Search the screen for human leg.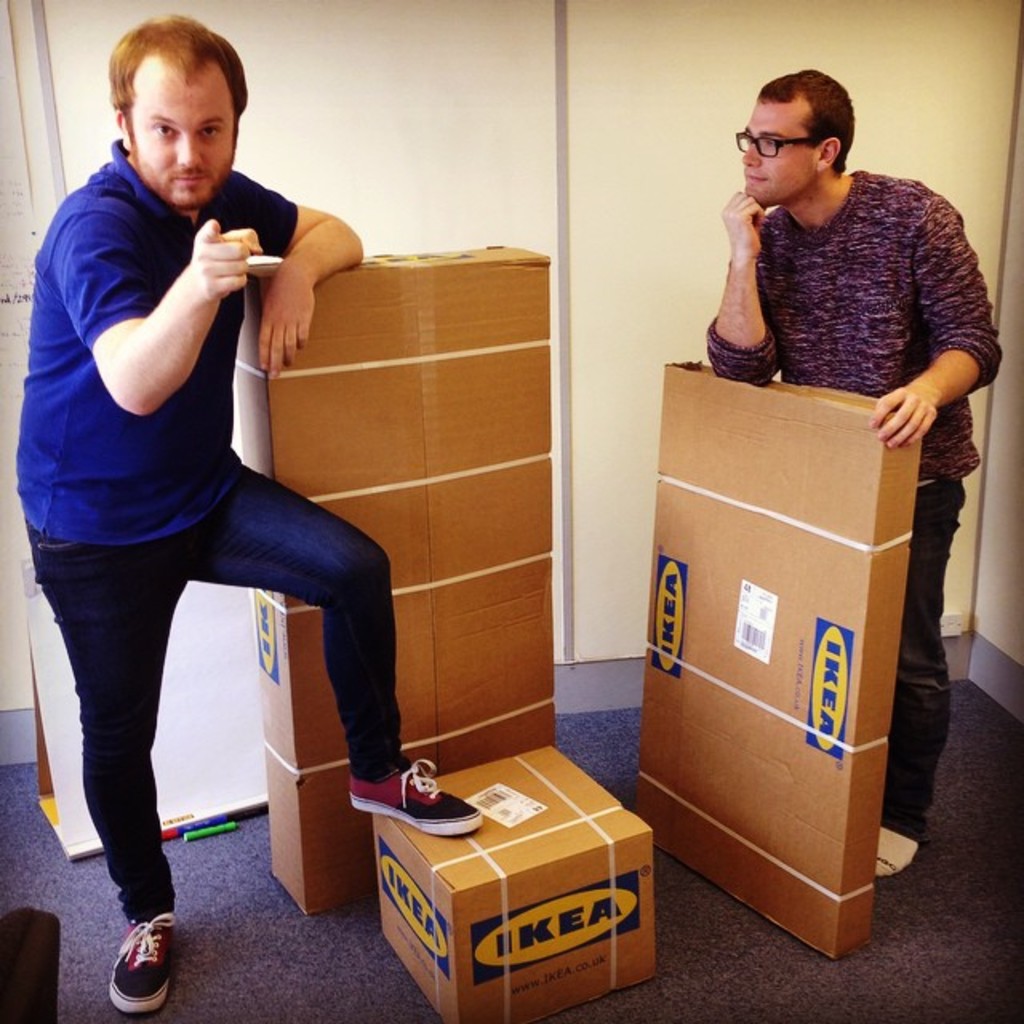
Found at bbox=[35, 541, 186, 1018].
